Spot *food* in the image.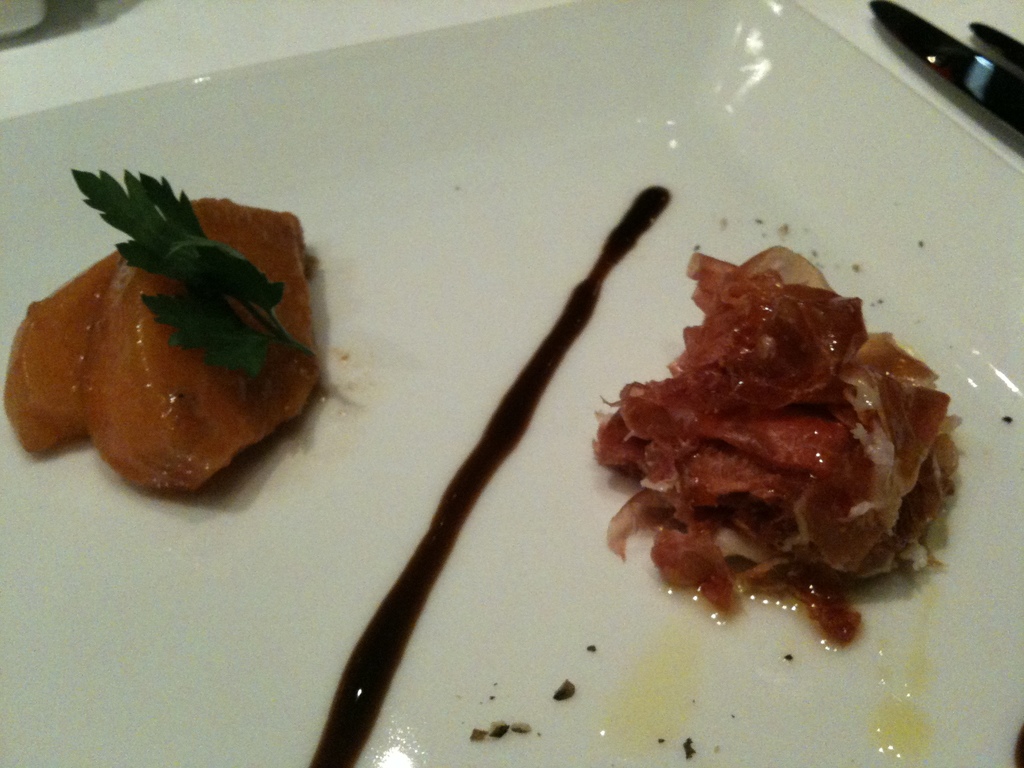
*food* found at <region>0, 164, 318, 500</region>.
